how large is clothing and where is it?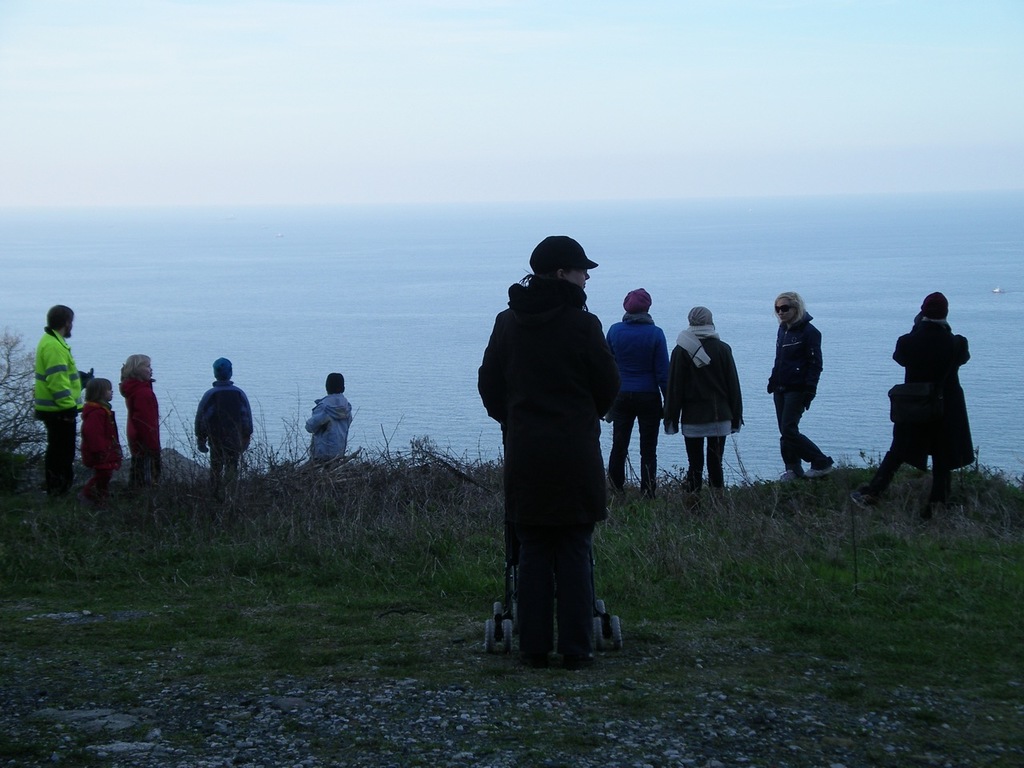
Bounding box: region(606, 322, 672, 498).
